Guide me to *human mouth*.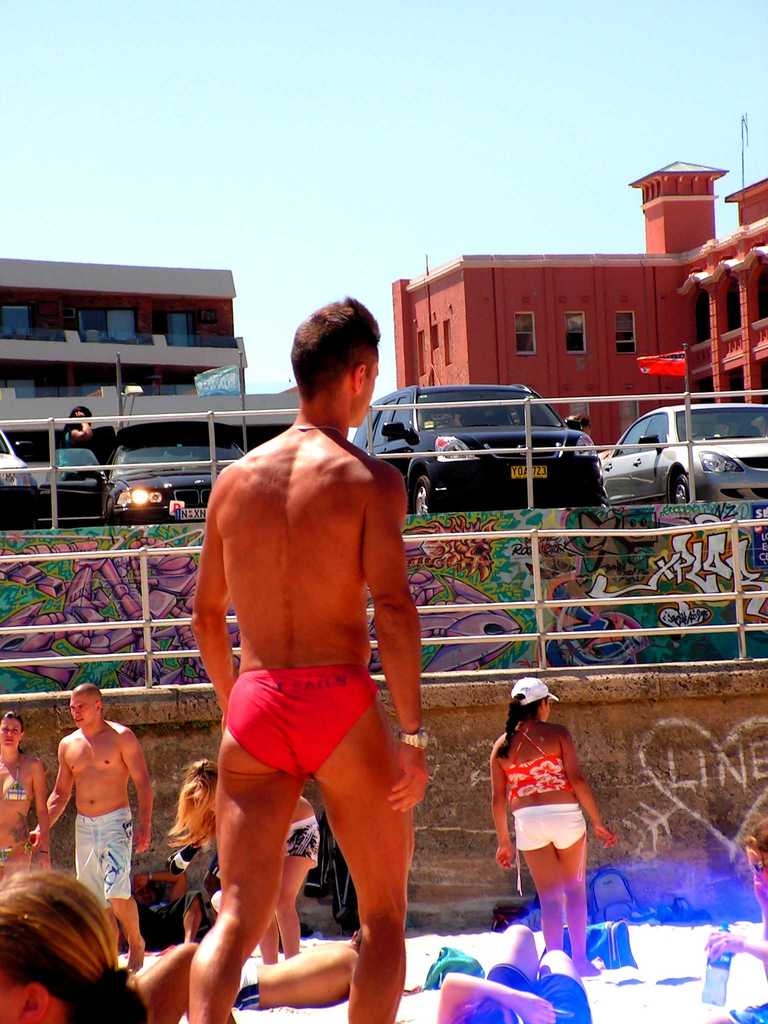
Guidance: <region>143, 896, 152, 903</region>.
